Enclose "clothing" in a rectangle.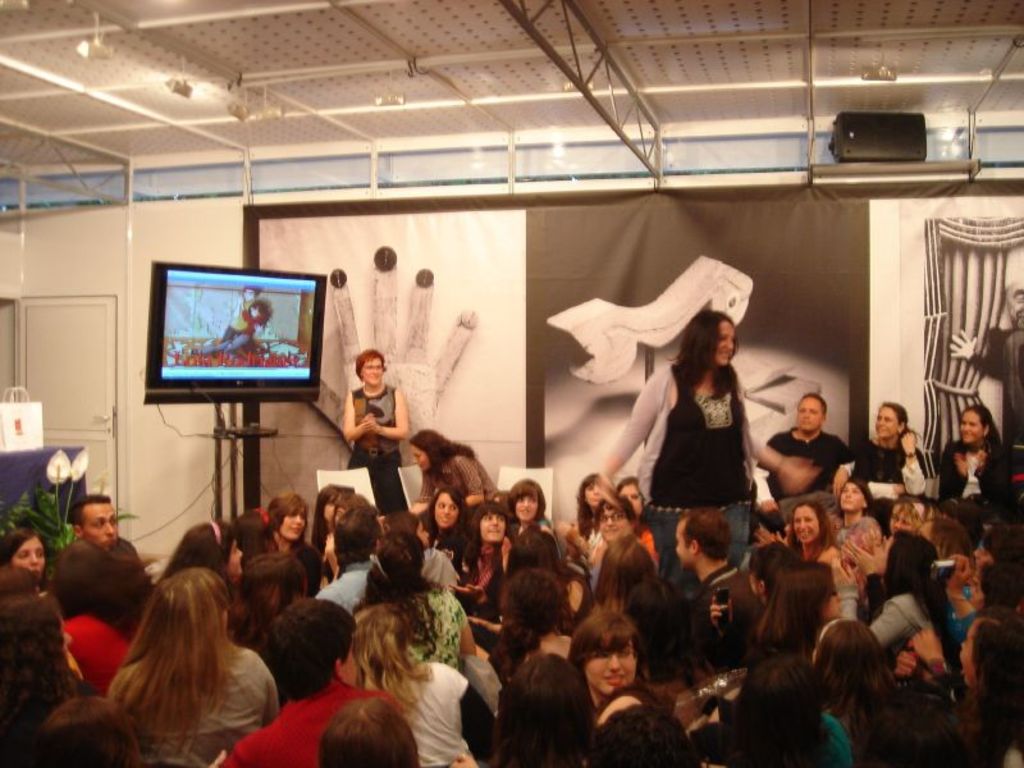
<region>225, 690, 398, 758</region>.
